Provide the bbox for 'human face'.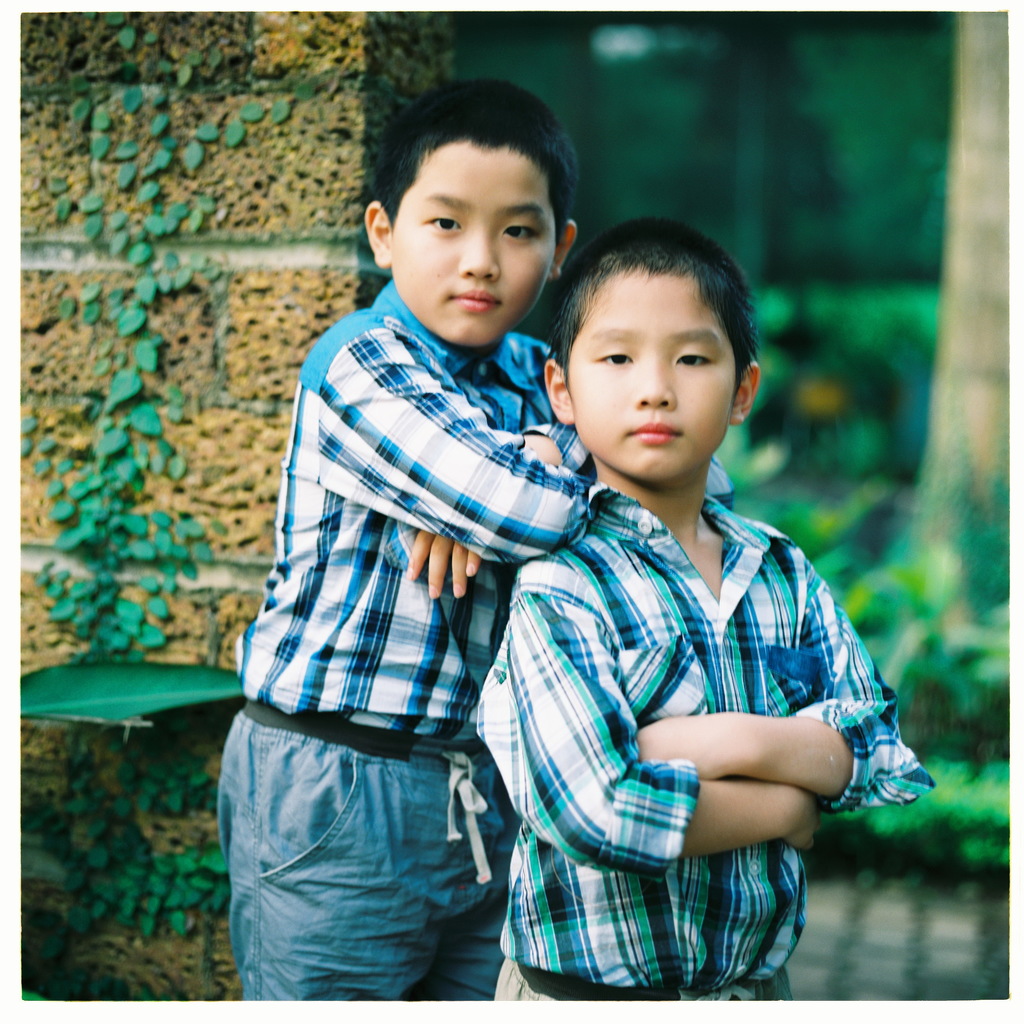
bbox(387, 141, 558, 346).
